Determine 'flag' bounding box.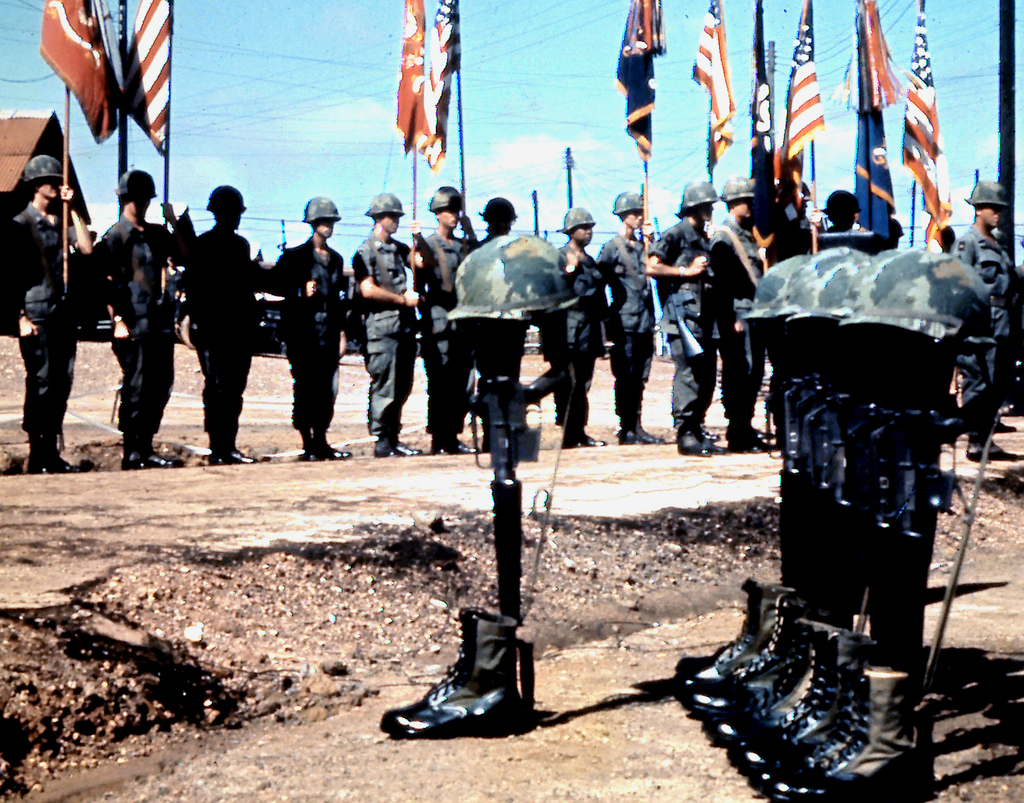
Determined: {"x1": 388, "y1": 0, "x2": 442, "y2": 157}.
